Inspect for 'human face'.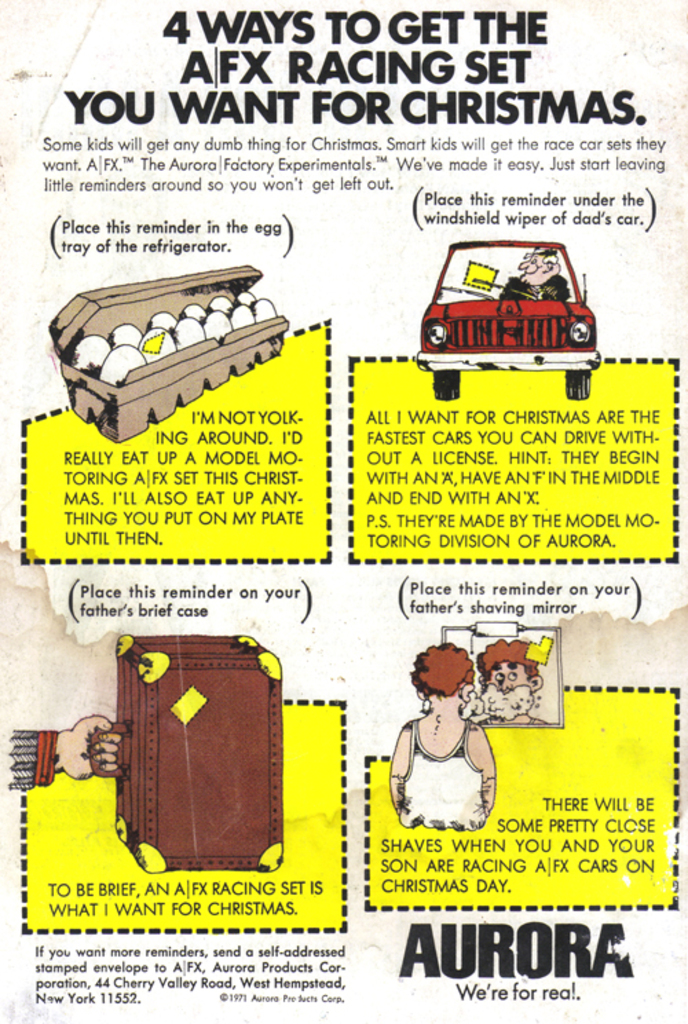
Inspection: 517 252 550 286.
